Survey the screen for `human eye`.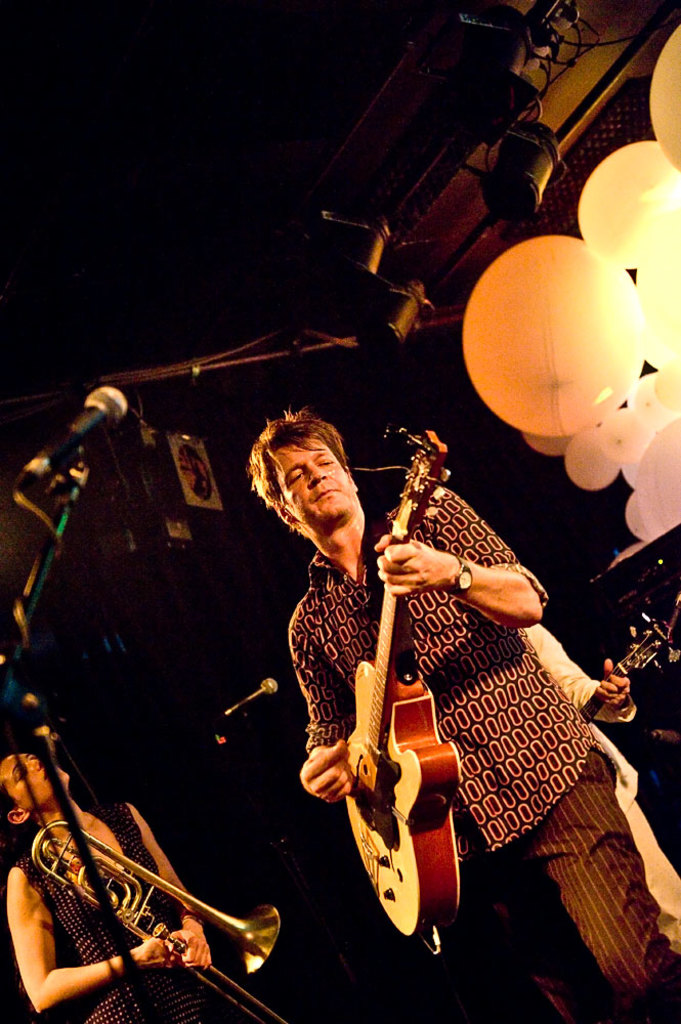
Survey found: x1=17, y1=764, x2=28, y2=785.
